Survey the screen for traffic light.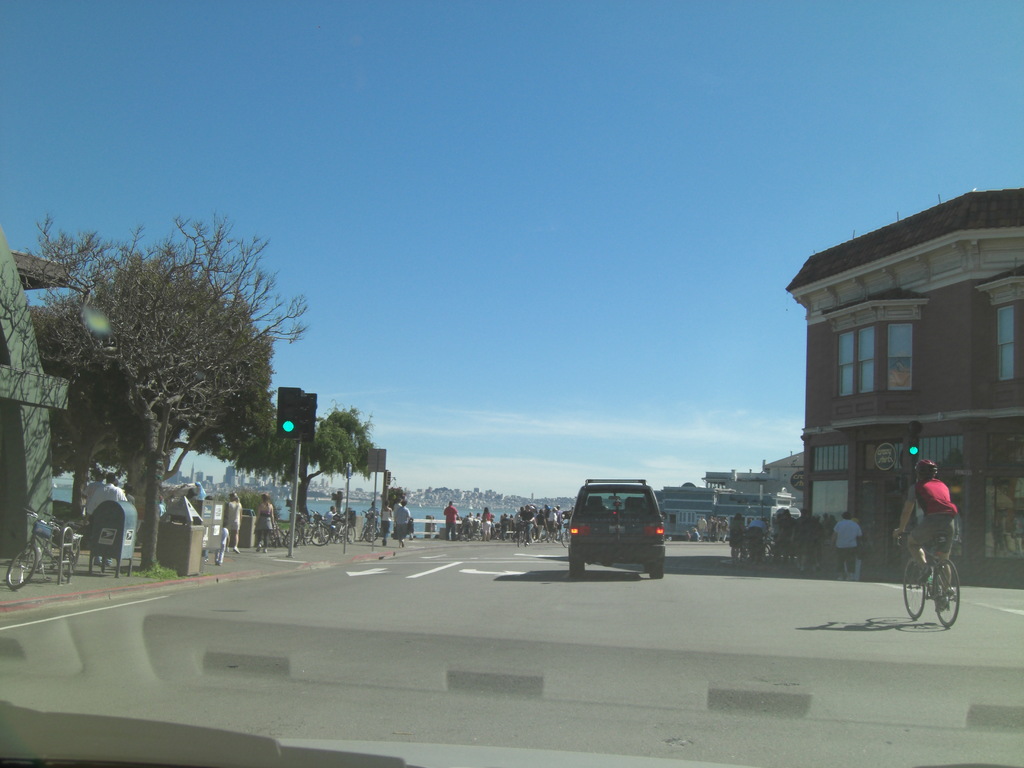
Survey found: {"left": 907, "top": 422, "right": 921, "bottom": 461}.
